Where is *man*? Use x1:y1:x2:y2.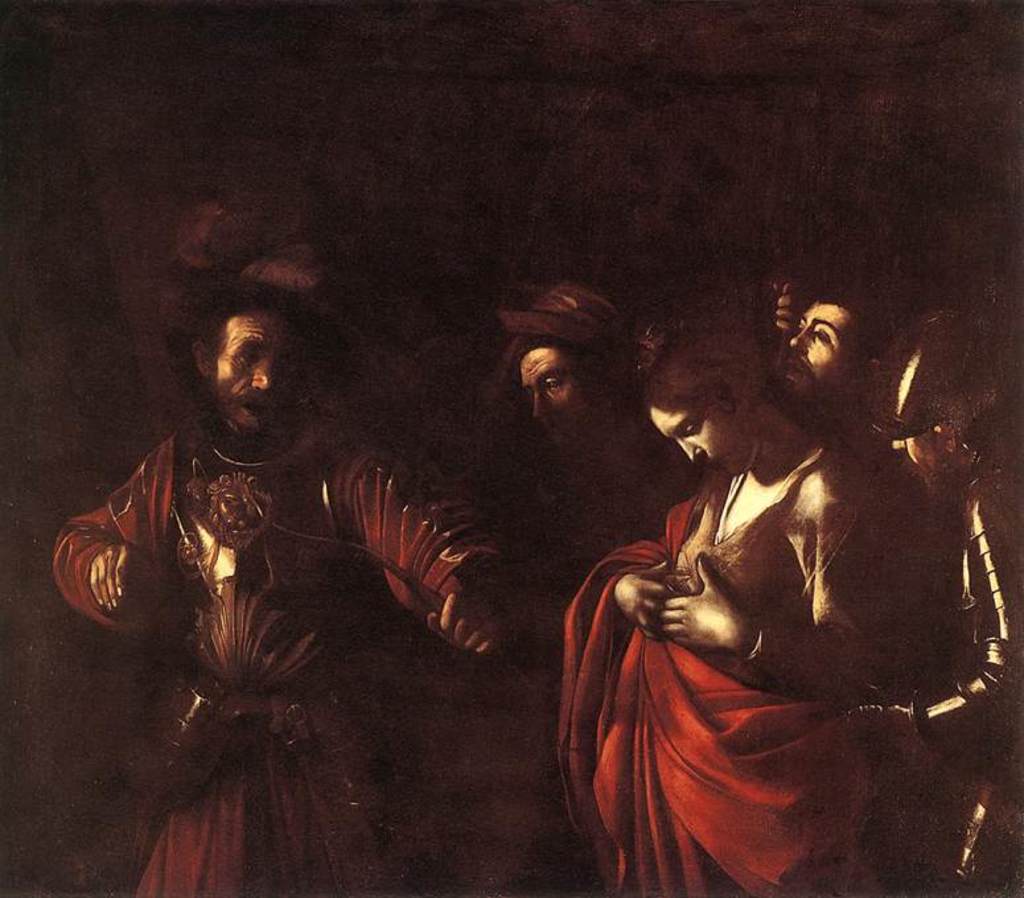
777:285:893:425.
